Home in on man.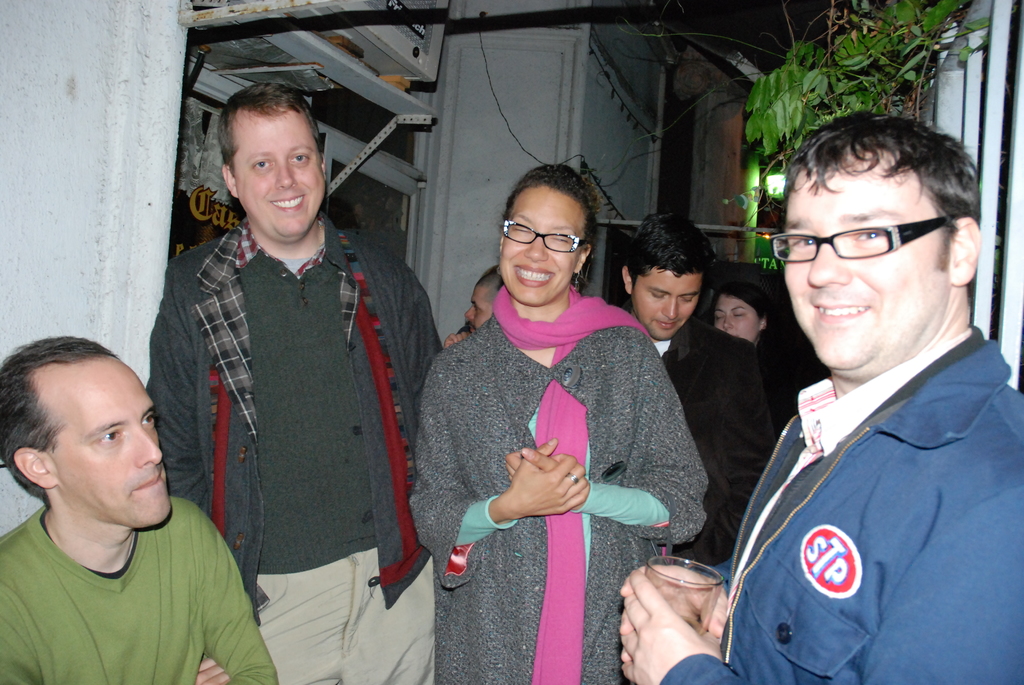
Homed in at 616:211:780:567.
